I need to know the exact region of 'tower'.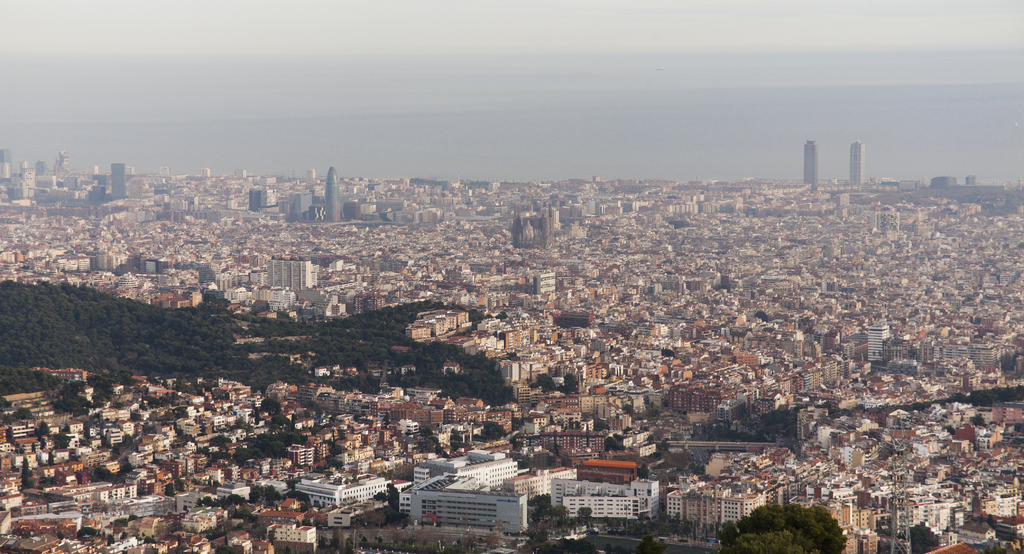
Region: bbox=(849, 142, 868, 189).
